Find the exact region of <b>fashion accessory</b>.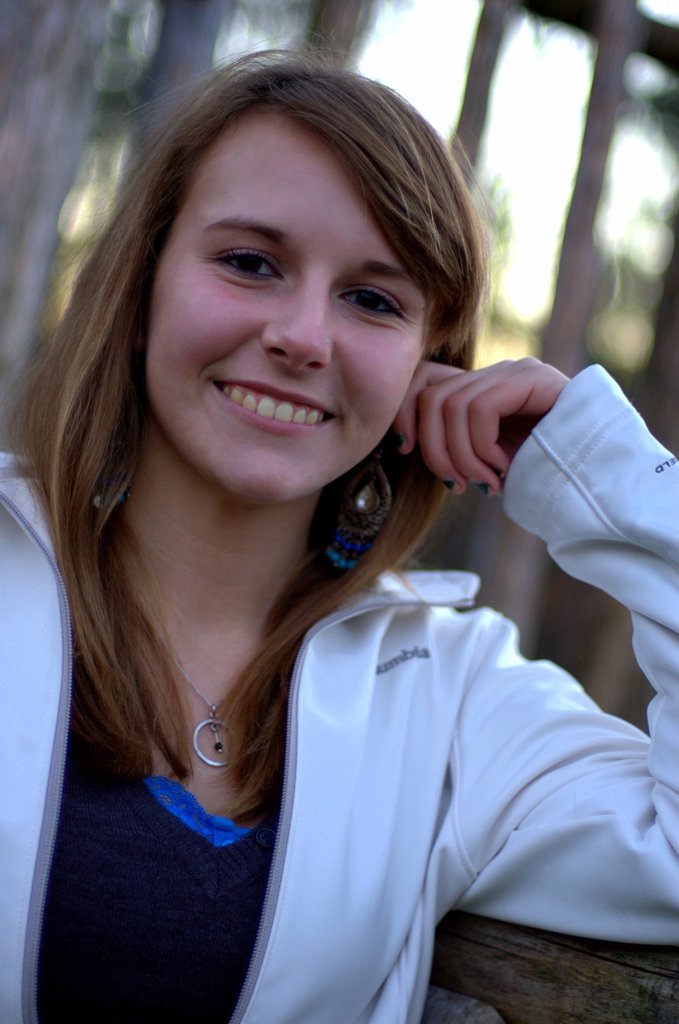
Exact region: bbox(325, 438, 393, 566).
